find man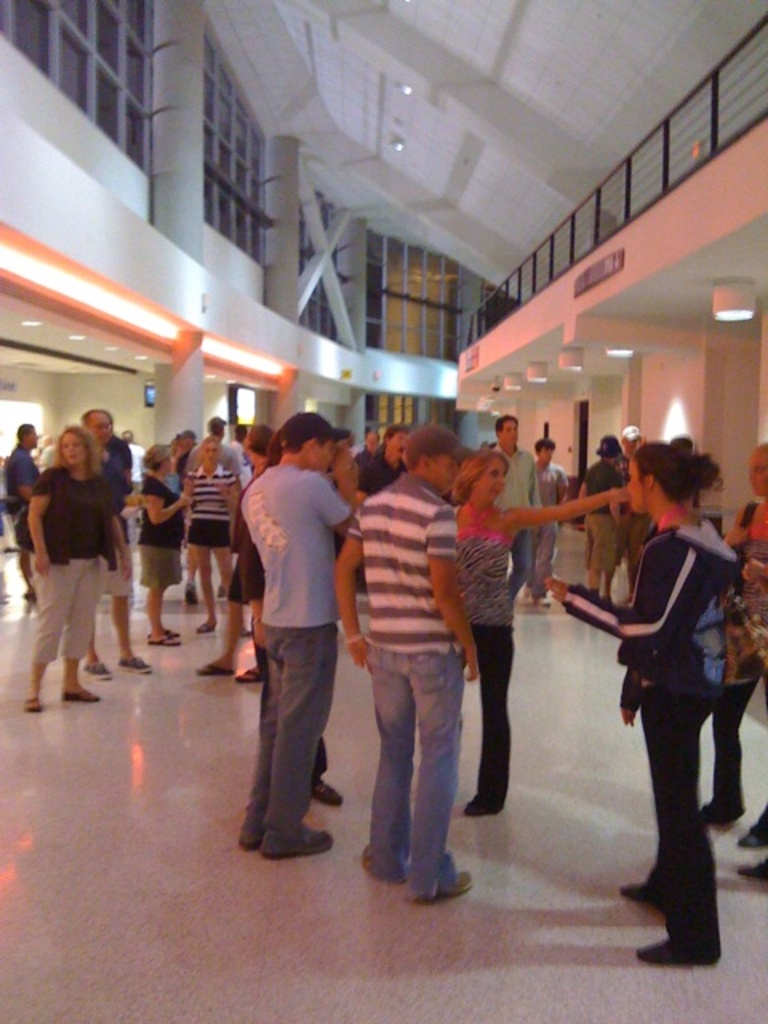
Rect(230, 418, 256, 454)
